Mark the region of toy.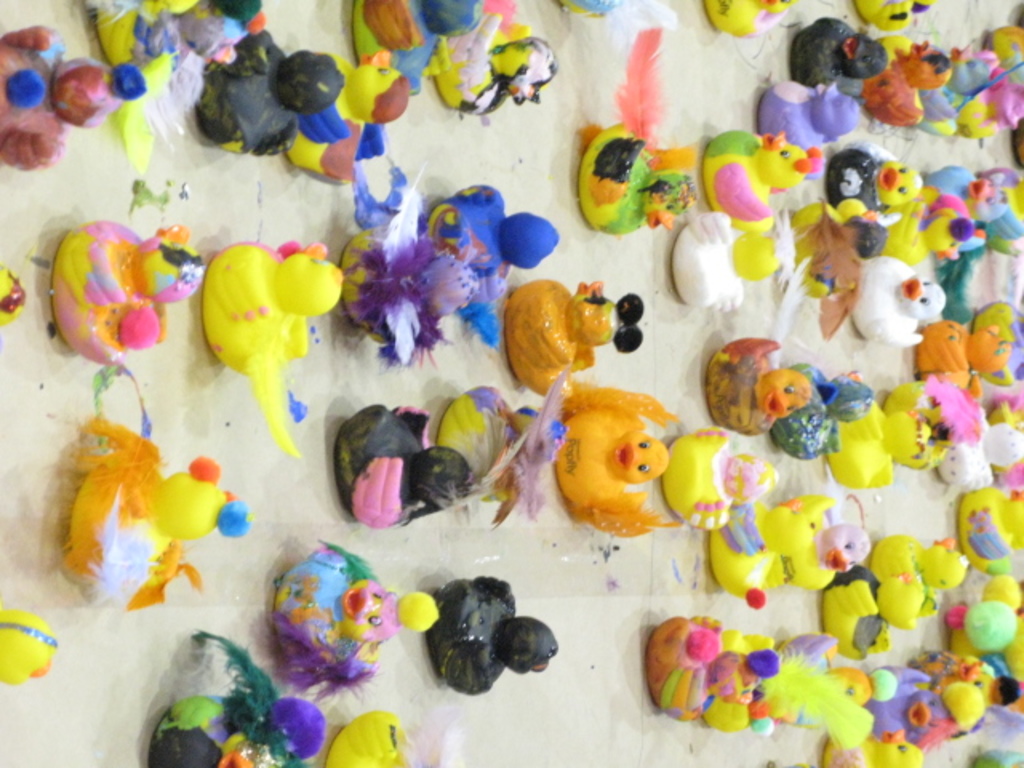
Region: {"left": 0, "top": 611, "right": 58, "bottom": 685}.
